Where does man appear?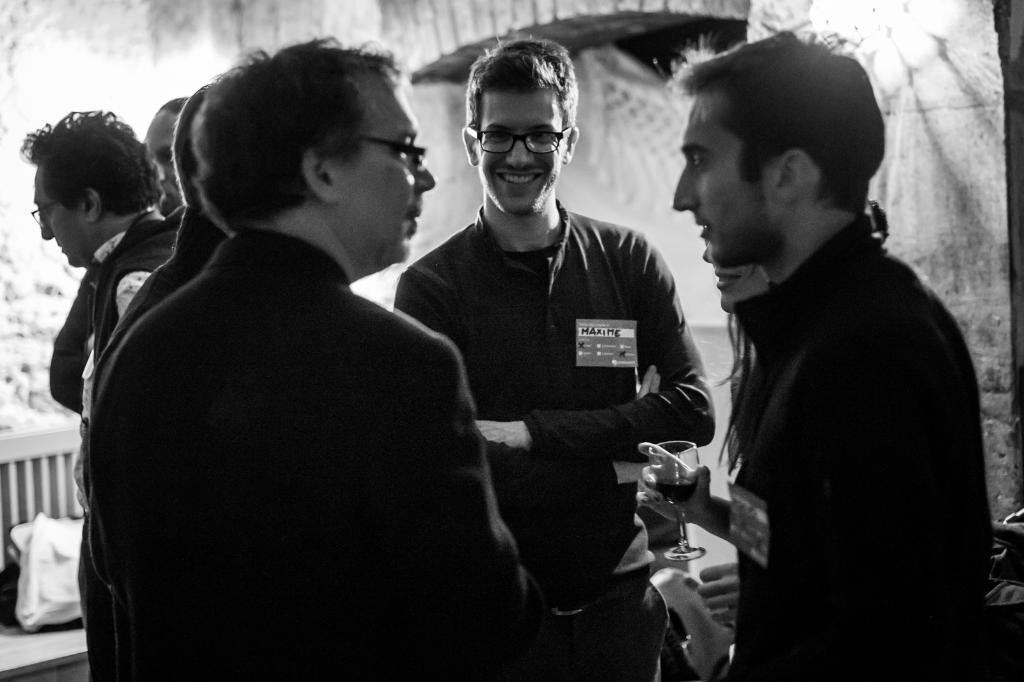
Appears at box=[401, 31, 719, 681].
